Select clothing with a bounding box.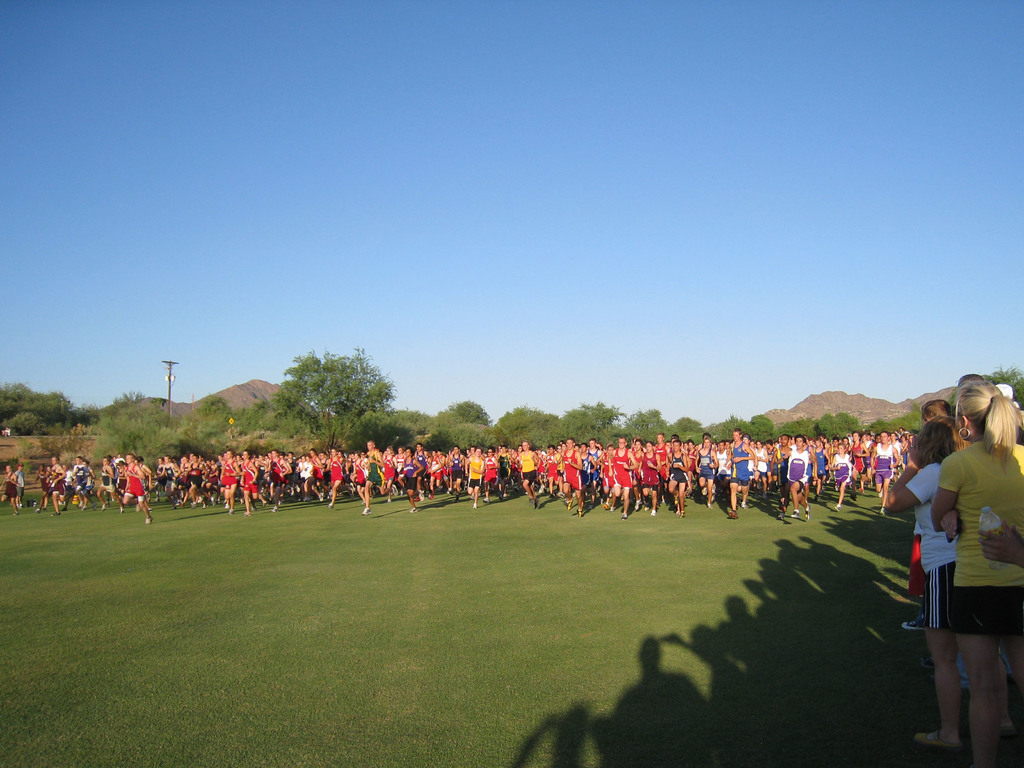
(x1=470, y1=459, x2=481, y2=485).
